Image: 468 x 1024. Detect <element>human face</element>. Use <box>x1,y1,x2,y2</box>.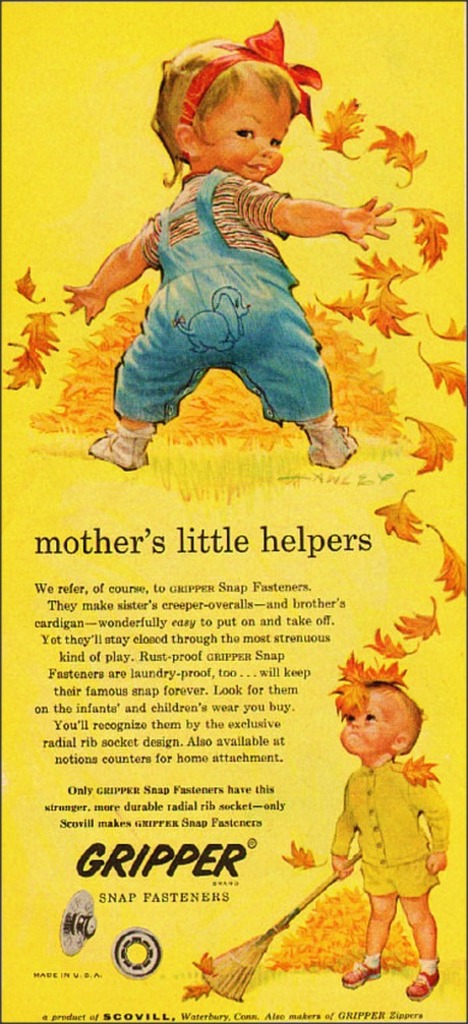
<box>202,87,293,191</box>.
